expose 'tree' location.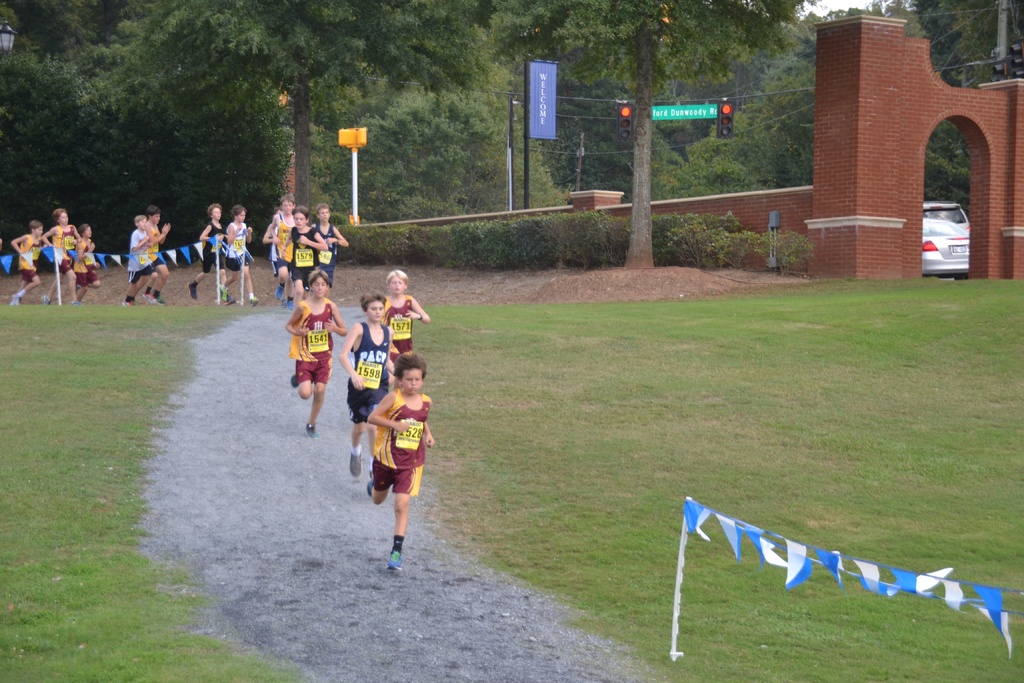
Exposed at Rect(899, 126, 969, 204).
